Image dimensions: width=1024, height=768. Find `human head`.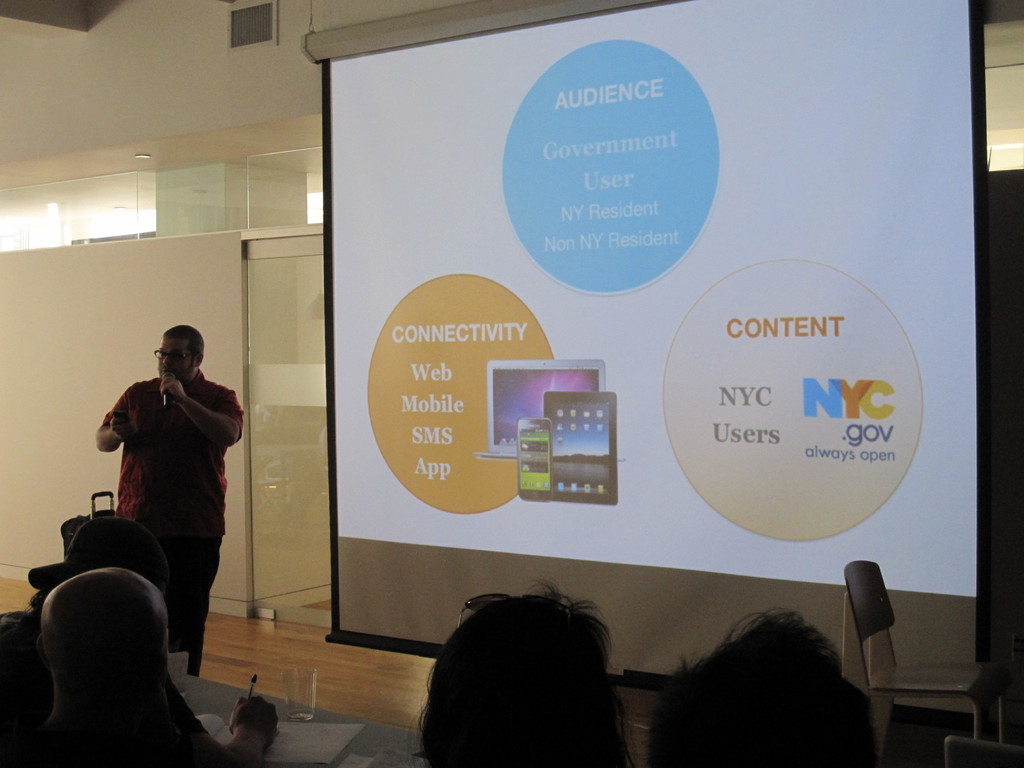
left=384, top=600, right=657, bottom=766.
